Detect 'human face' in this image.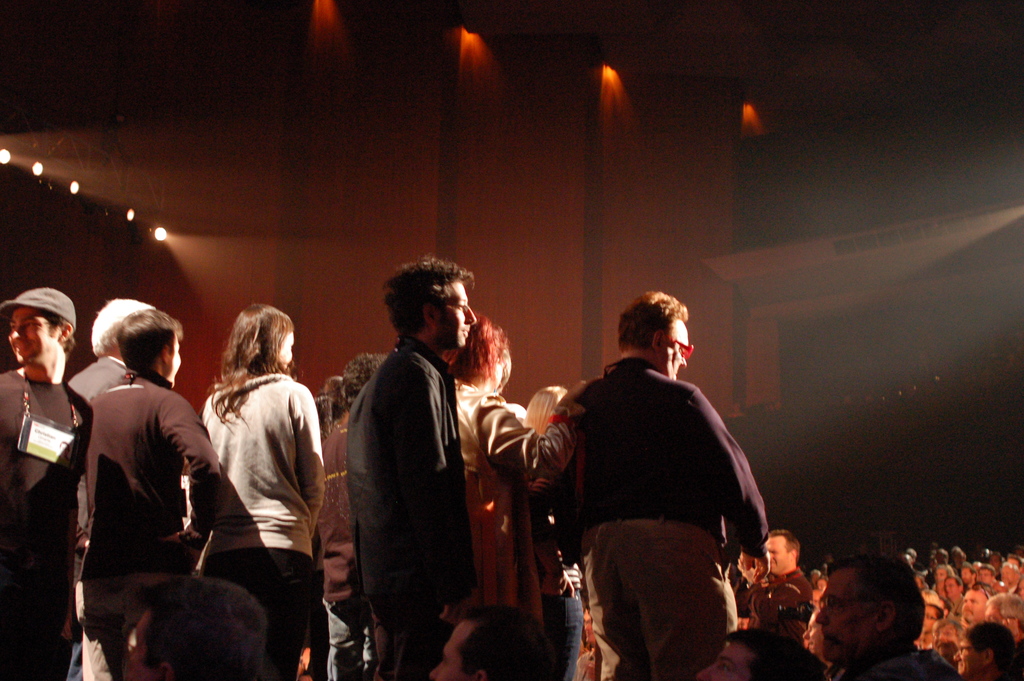
Detection: pyautogui.locateOnScreen(279, 329, 292, 371).
